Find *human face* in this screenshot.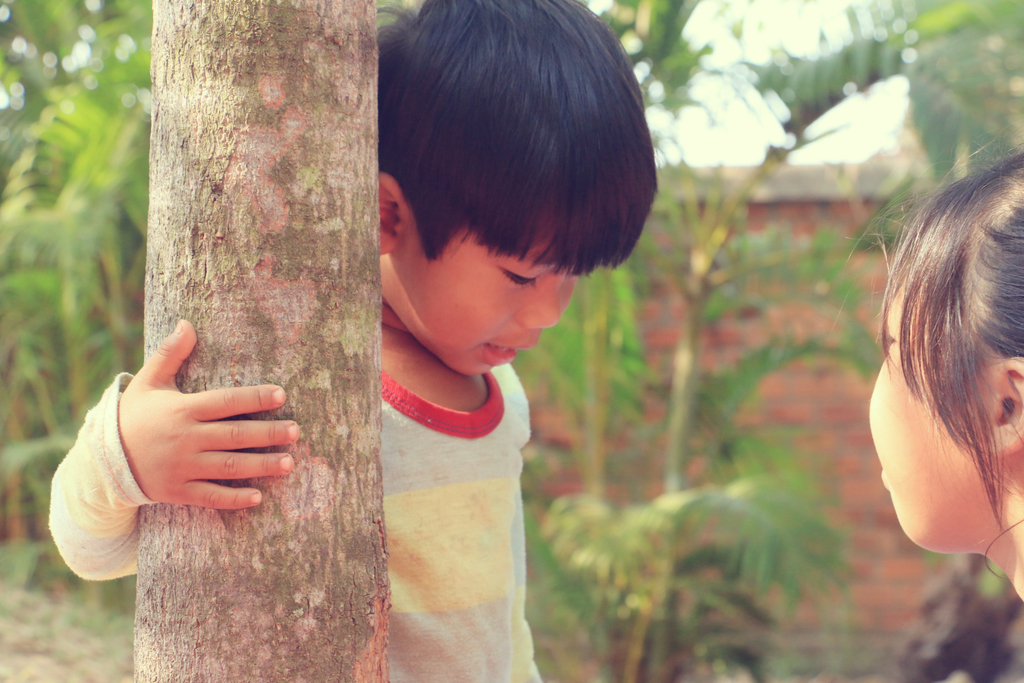
The bounding box for *human face* is <bbox>863, 278, 988, 541</bbox>.
